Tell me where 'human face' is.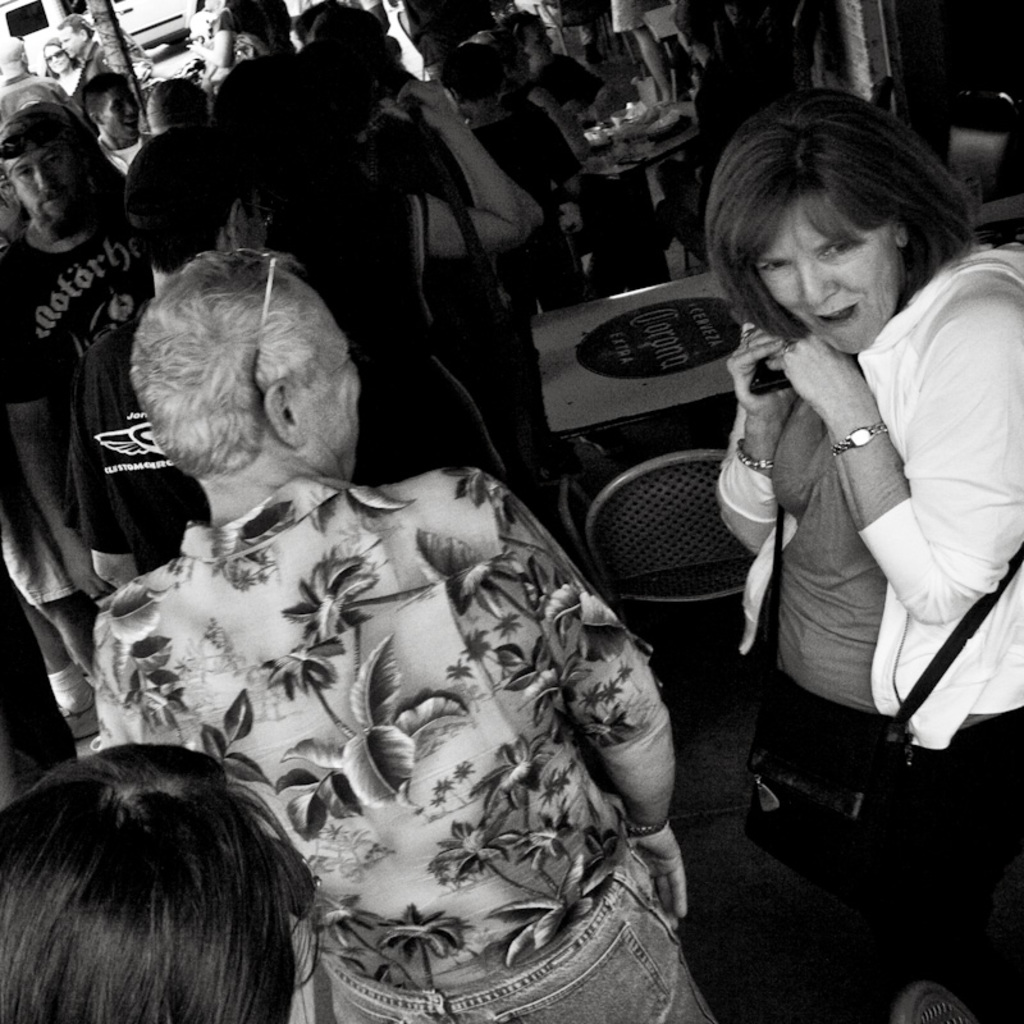
'human face' is at [x1=93, y1=88, x2=137, y2=141].
